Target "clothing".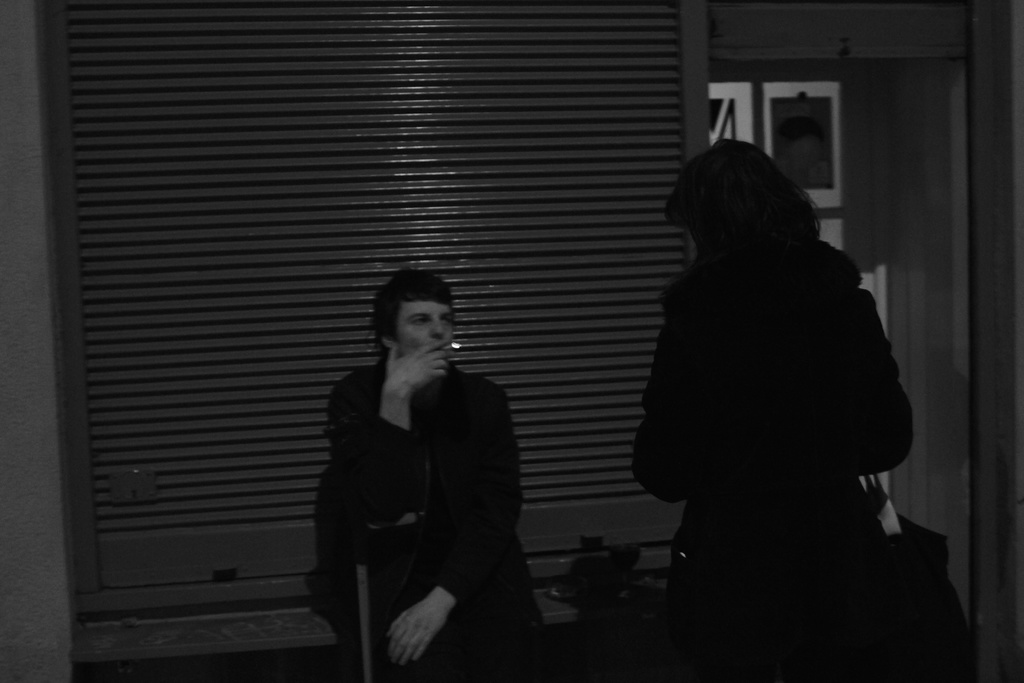
Target region: 316,349,533,682.
